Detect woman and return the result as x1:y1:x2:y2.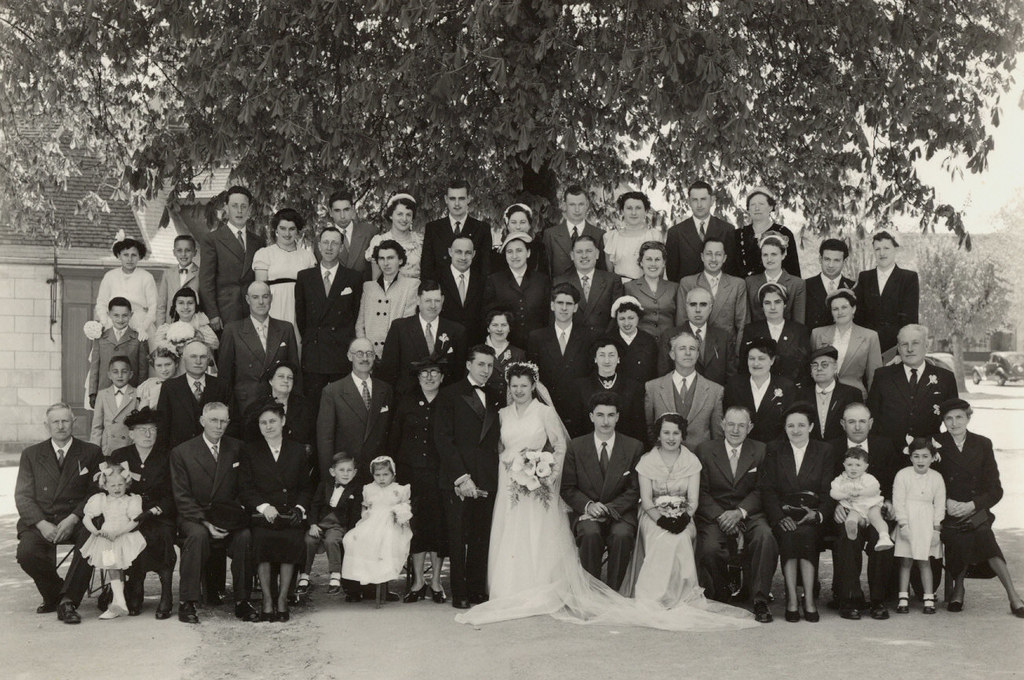
863:228:938:356.
